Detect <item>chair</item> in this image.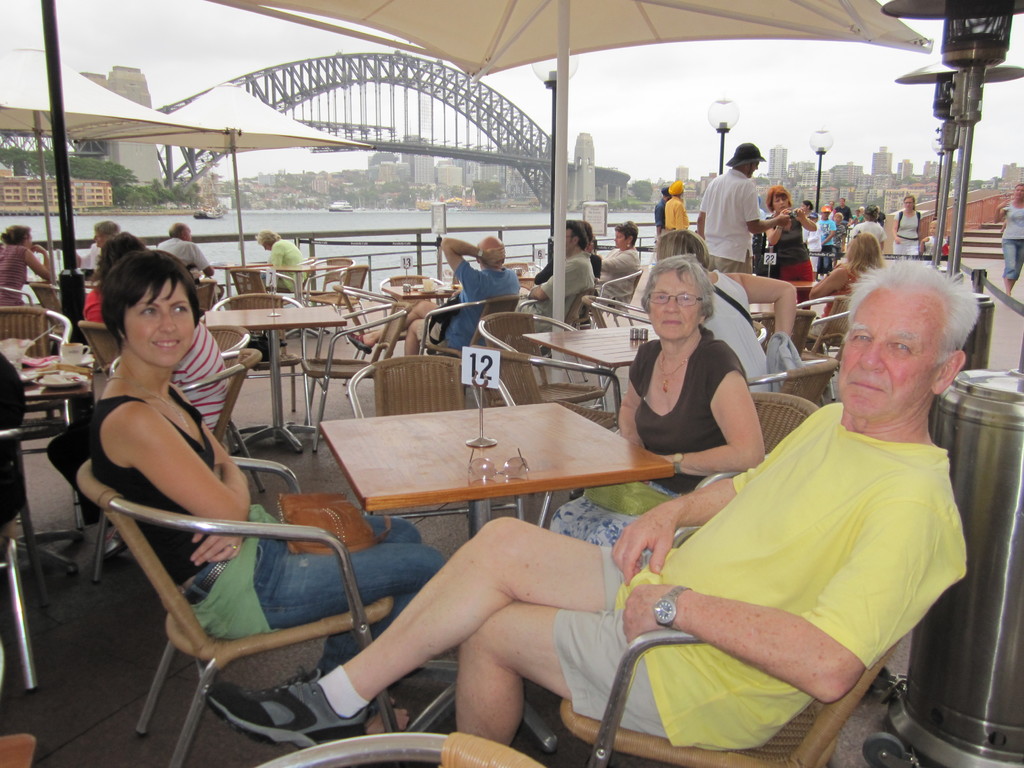
Detection: left=497, top=259, right=547, bottom=292.
